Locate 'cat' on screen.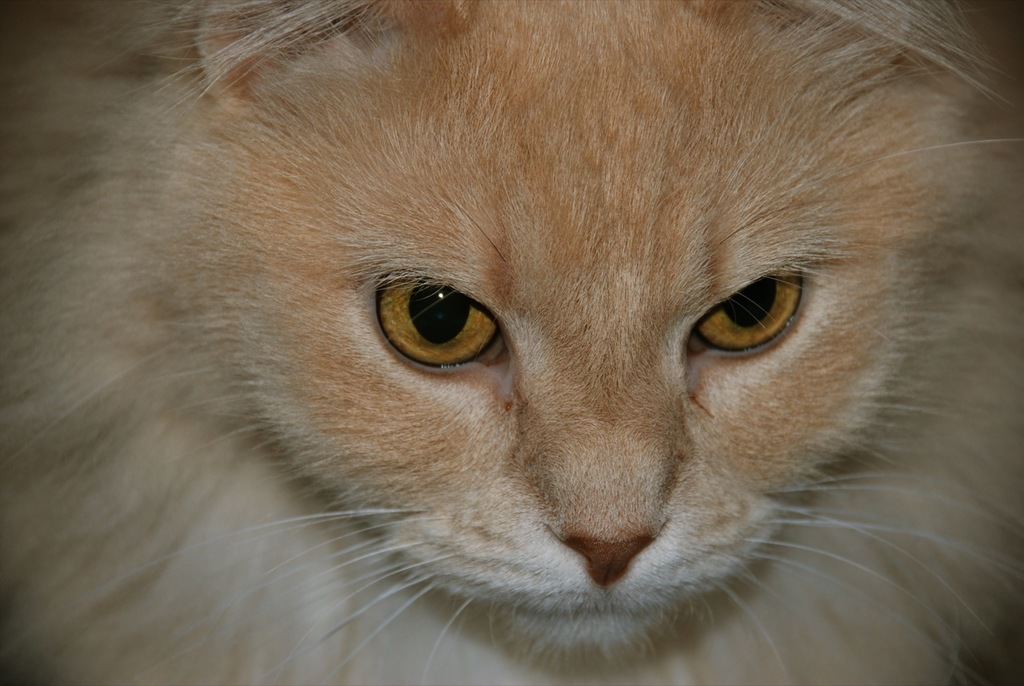
On screen at 0:0:1023:685.
